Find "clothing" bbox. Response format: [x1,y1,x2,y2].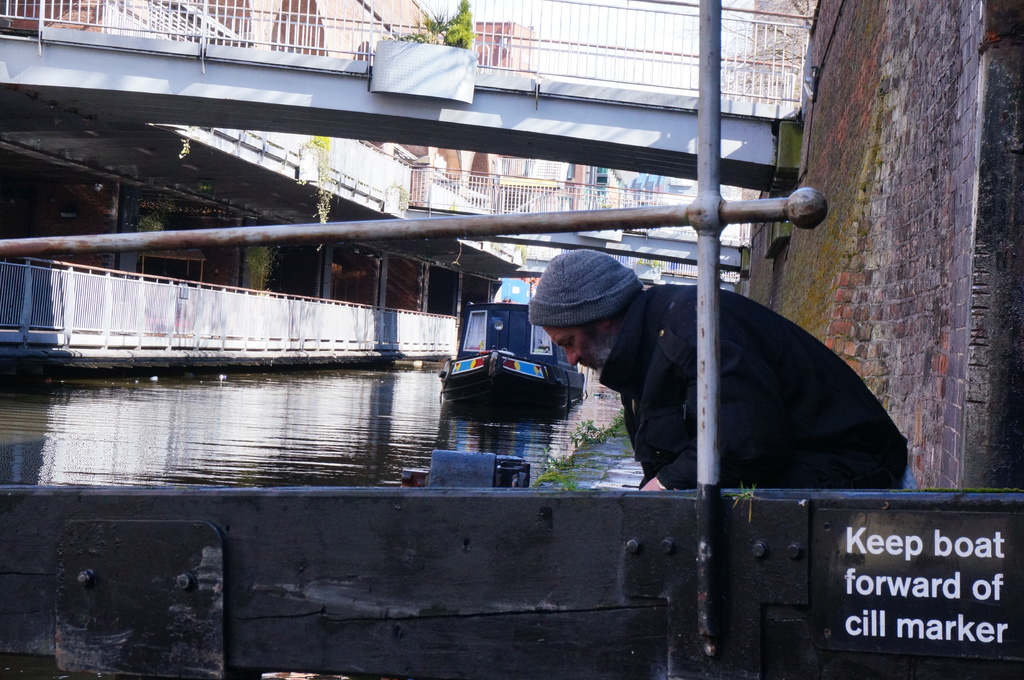
[598,285,911,487].
